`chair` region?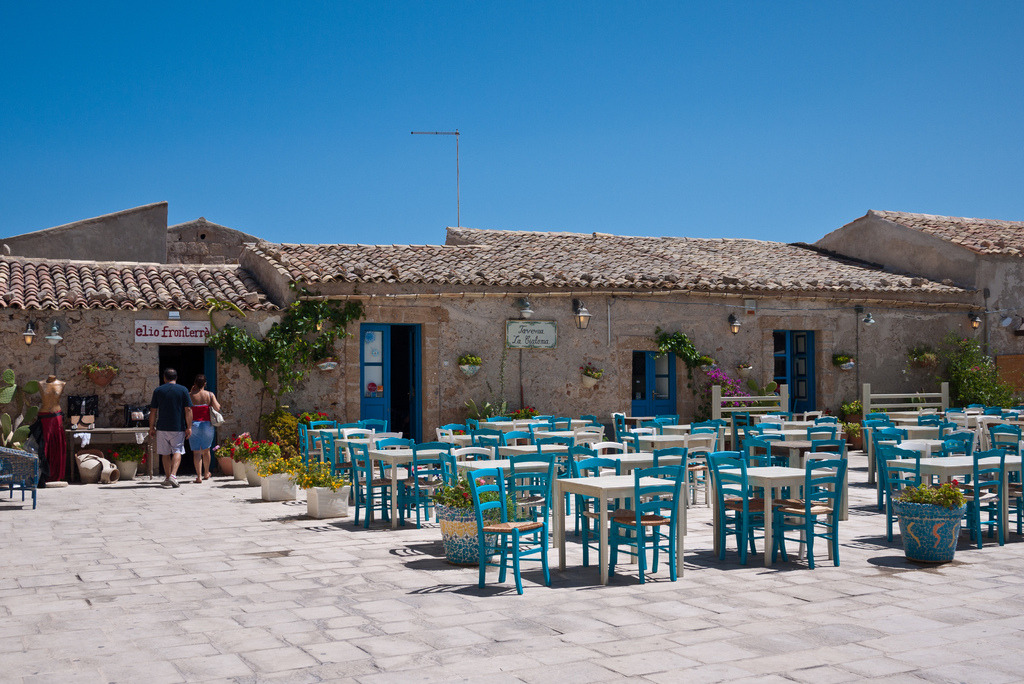
l=820, t=415, r=840, b=421
